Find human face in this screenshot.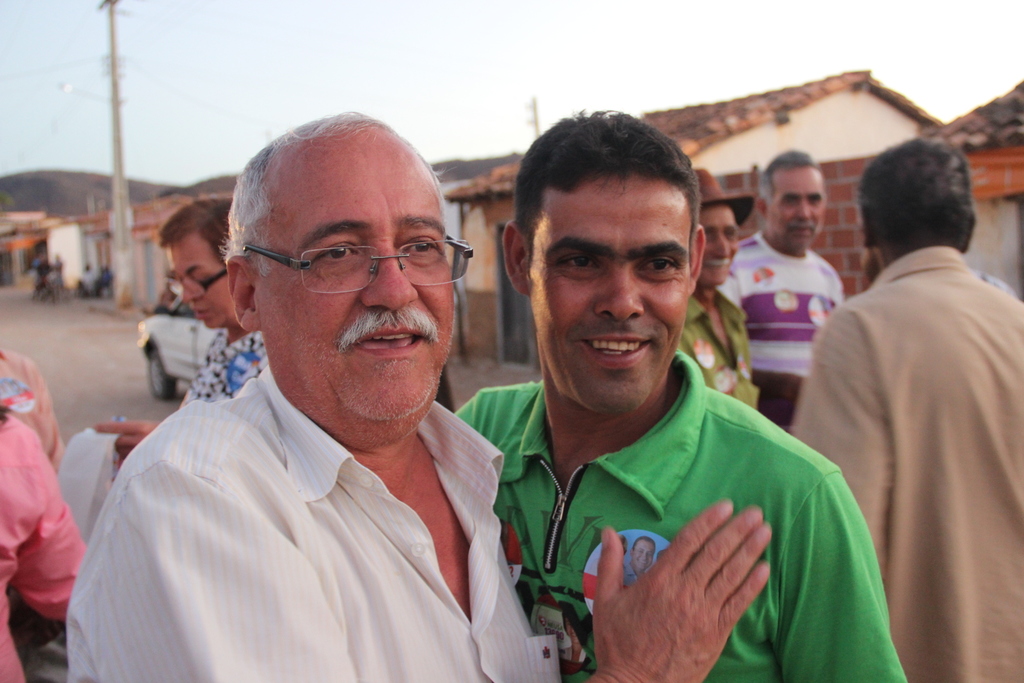
The bounding box for human face is left=257, top=145, right=454, bottom=420.
